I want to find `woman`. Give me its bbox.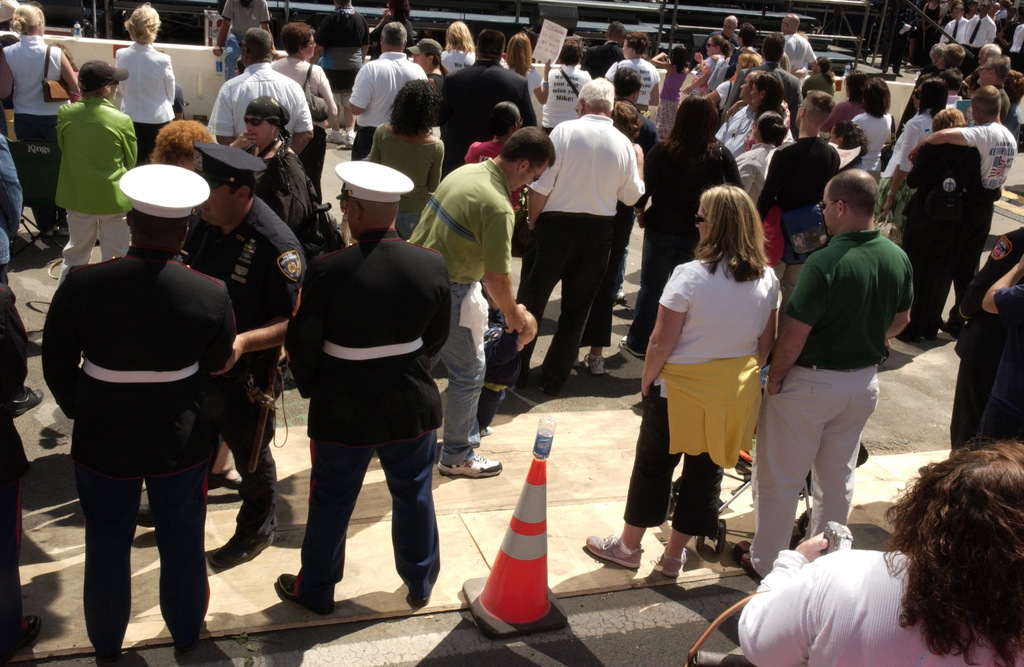
x1=731 y1=442 x2=1023 y2=666.
